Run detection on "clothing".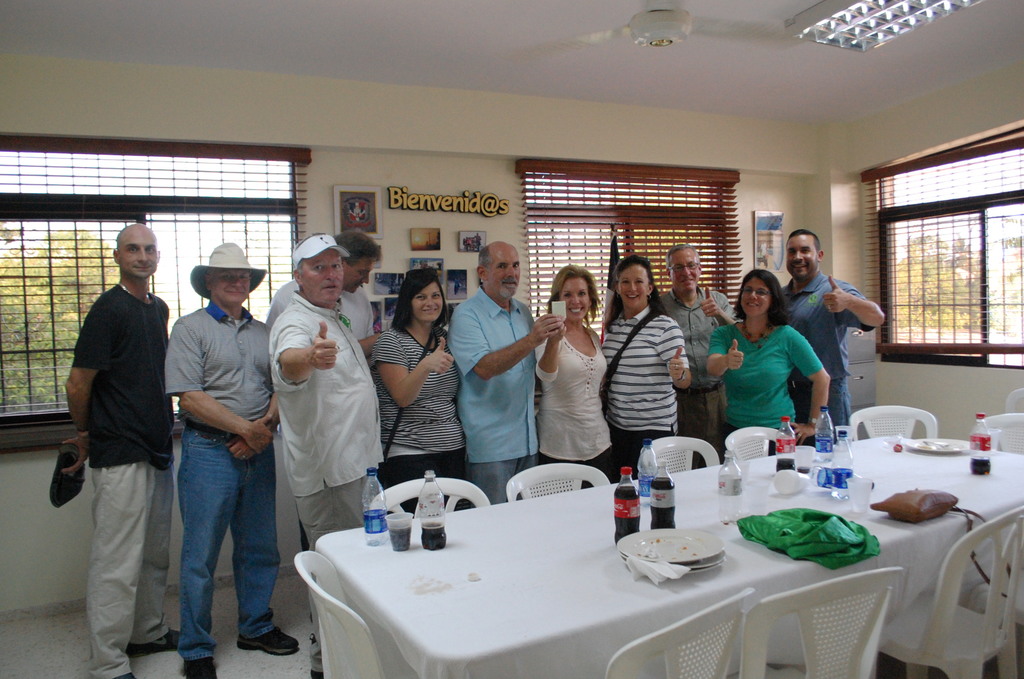
Result: detection(535, 328, 607, 463).
